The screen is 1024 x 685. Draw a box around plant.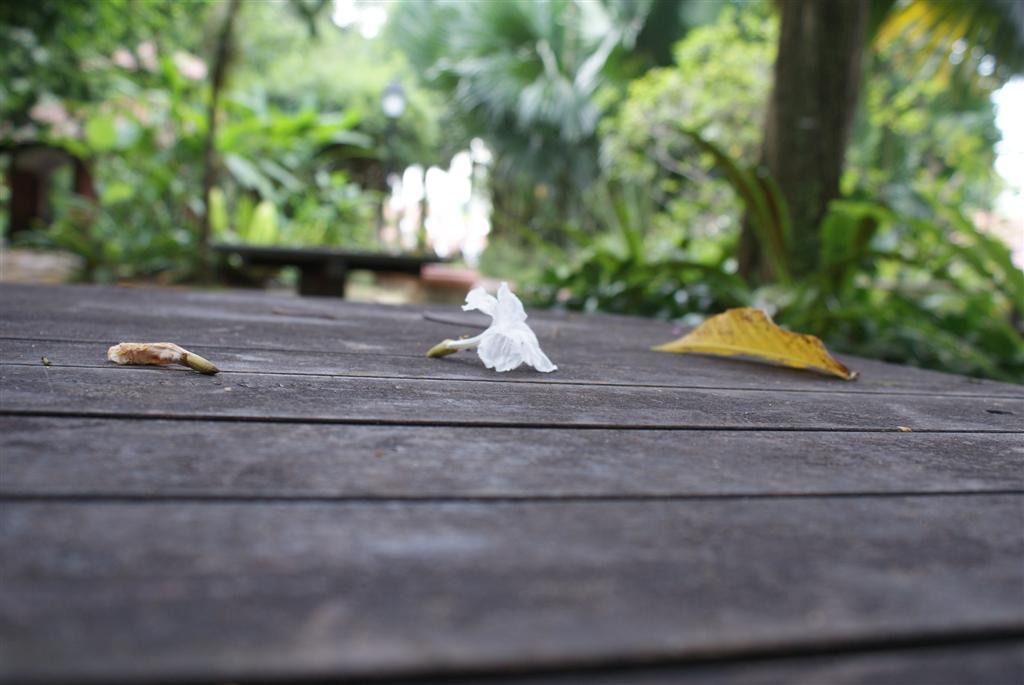
[524, 118, 1021, 384].
